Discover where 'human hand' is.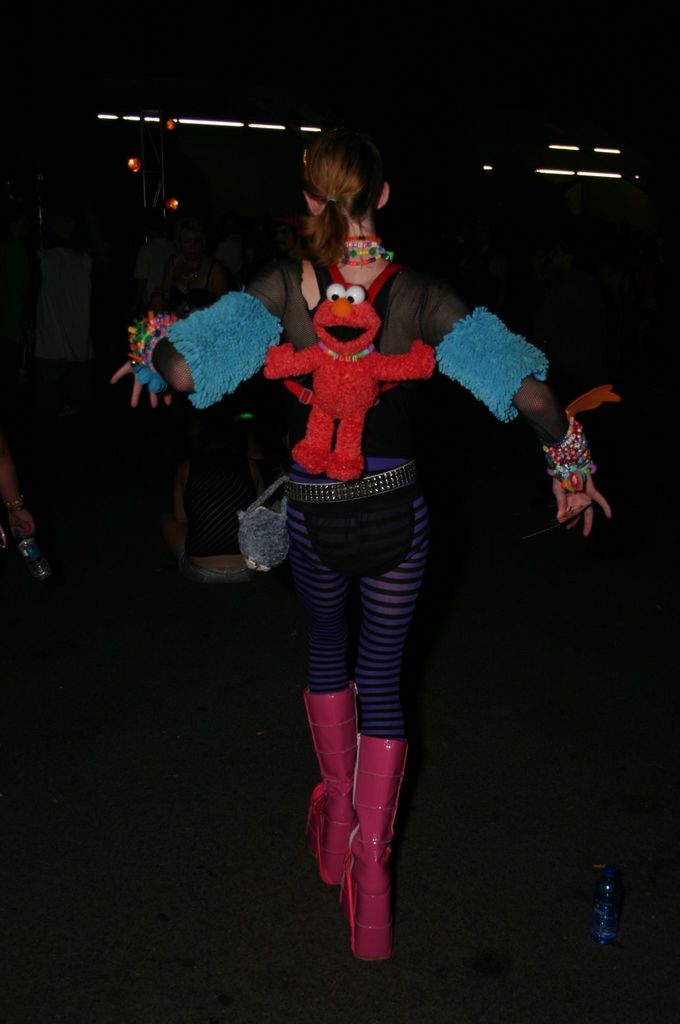
Discovered at (x1=111, y1=356, x2=173, y2=412).
